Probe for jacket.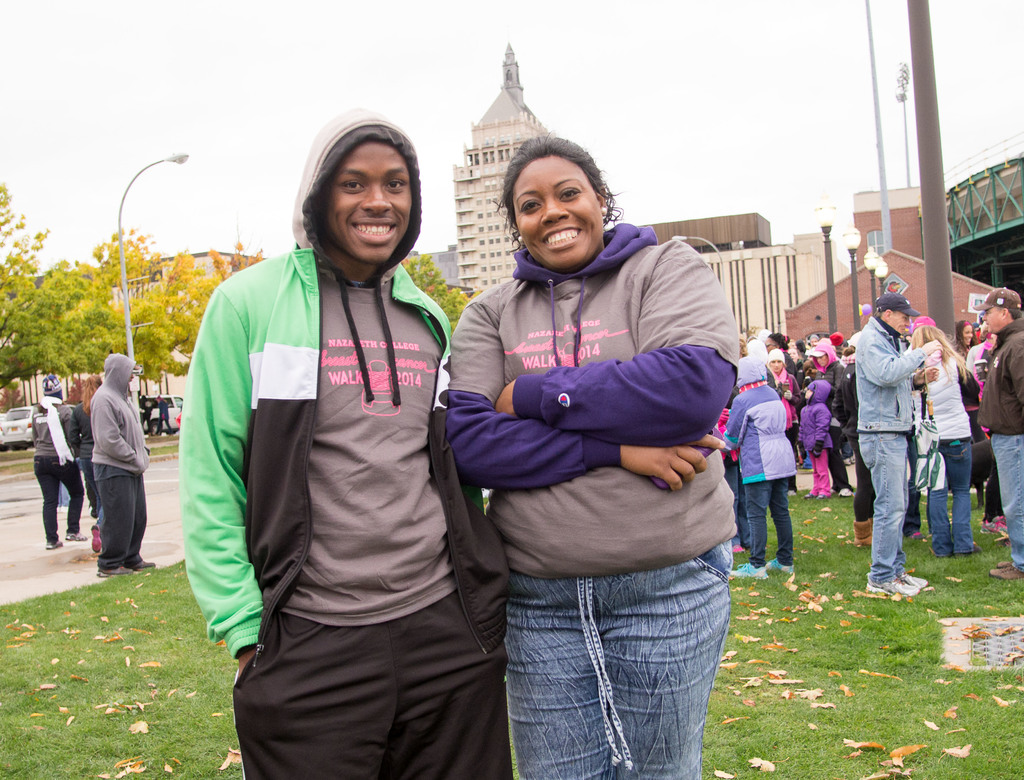
Probe result: bbox(855, 319, 927, 438).
